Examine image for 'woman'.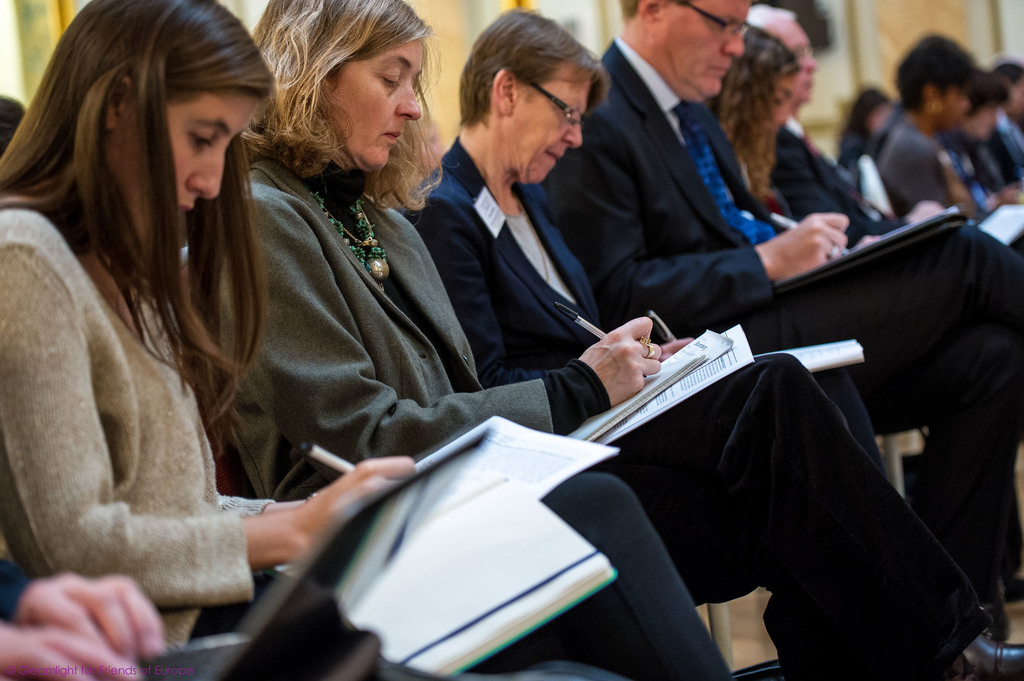
Examination result: <bbox>178, 0, 1023, 680</bbox>.
